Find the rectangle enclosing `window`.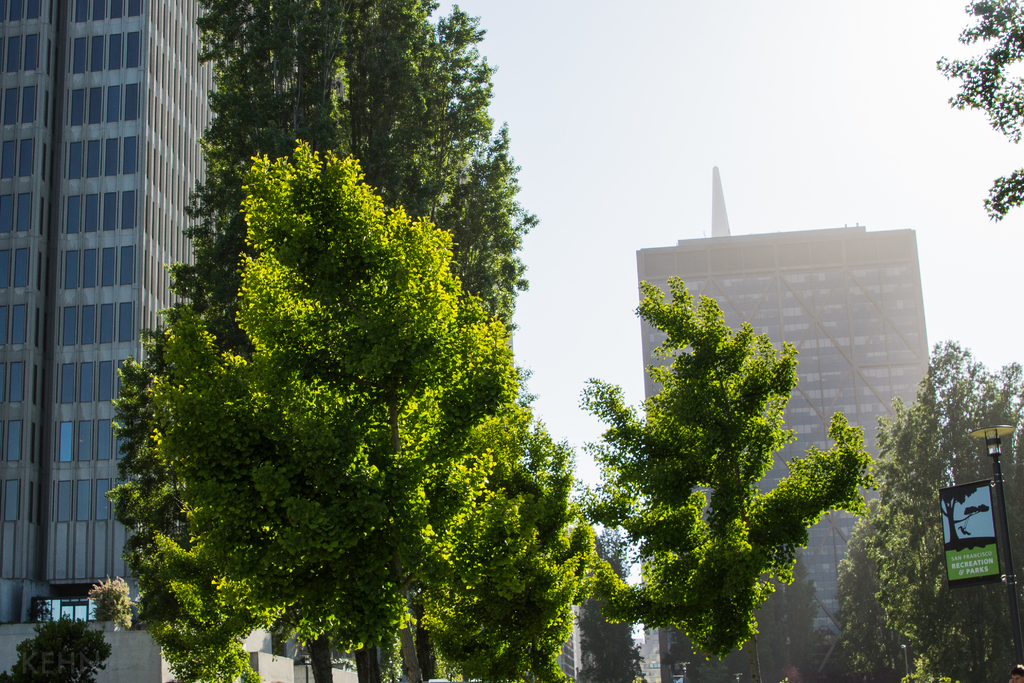
{"left": 130, "top": 32, "right": 138, "bottom": 68}.
